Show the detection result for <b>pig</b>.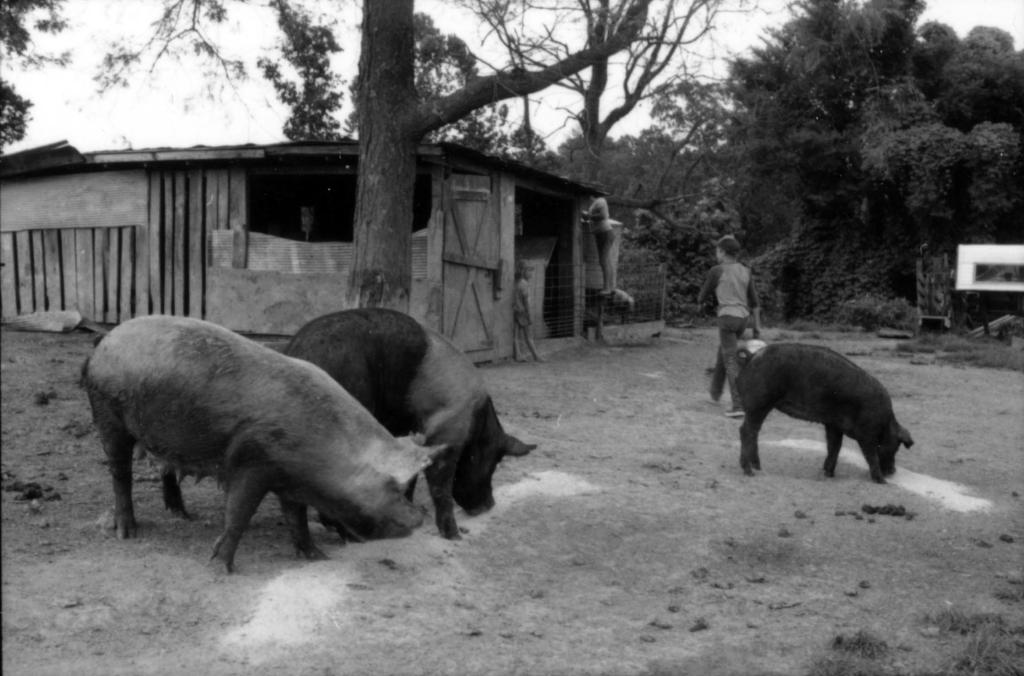
box(731, 339, 913, 487).
